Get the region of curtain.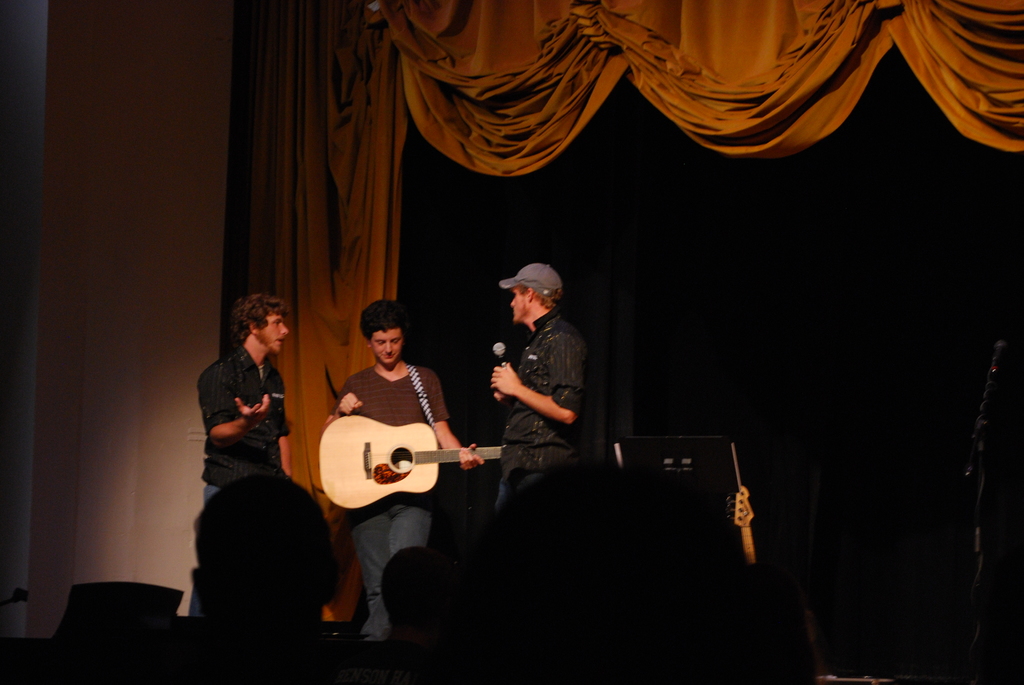
select_region(221, 0, 1023, 489).
